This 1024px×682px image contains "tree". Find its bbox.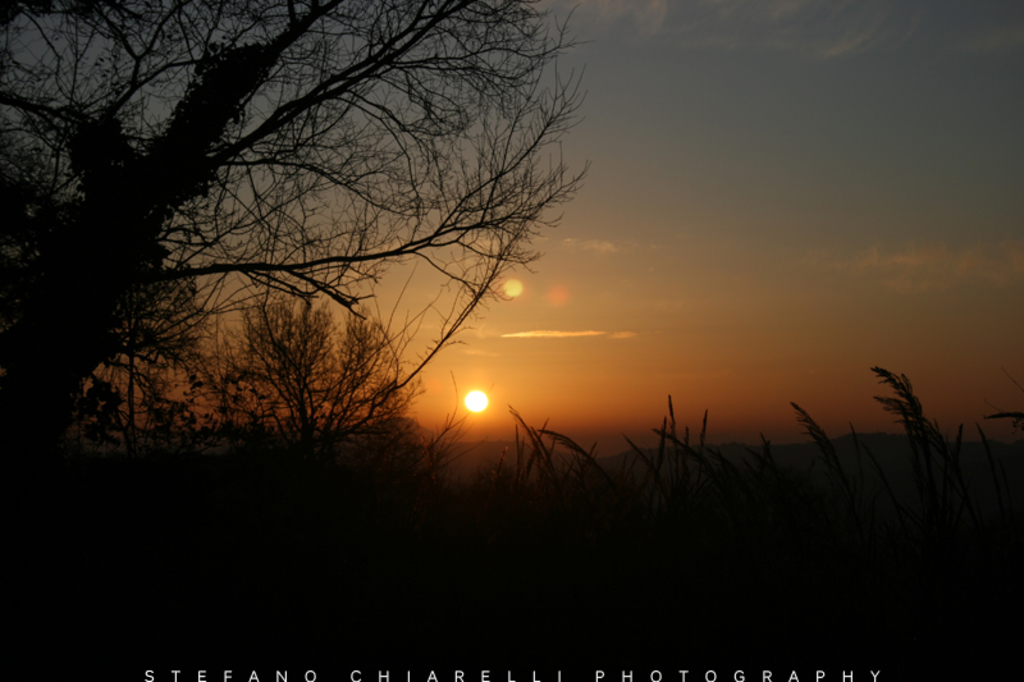
l=218, t=294, r=415, b=464.
